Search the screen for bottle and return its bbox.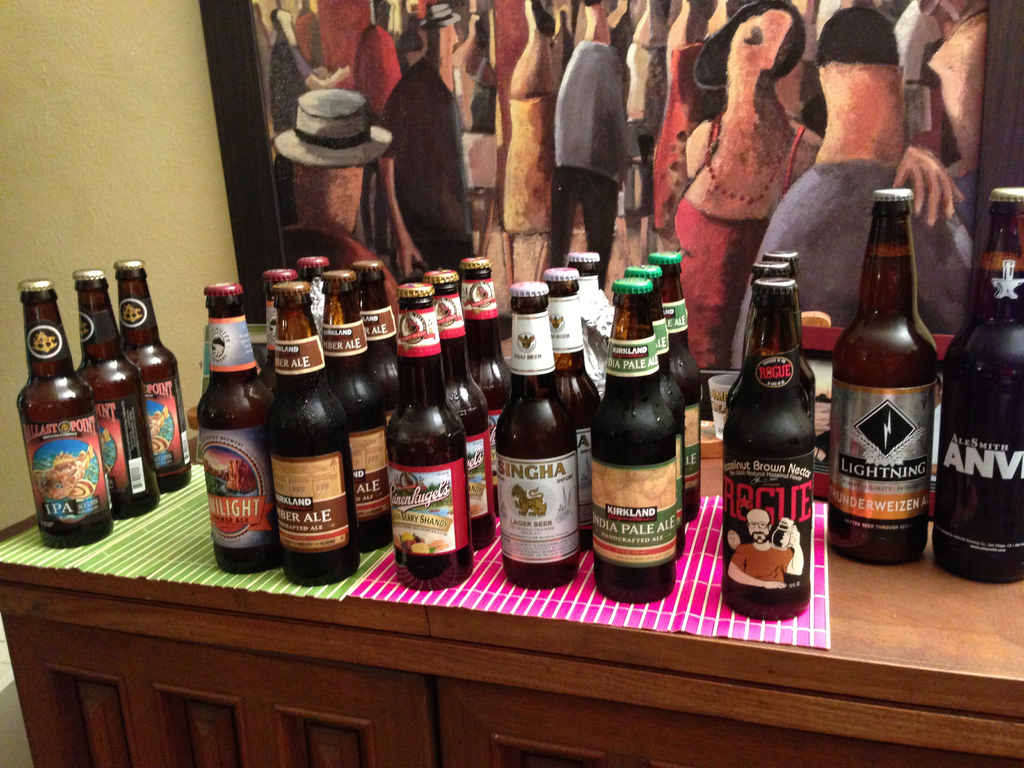
Found: 739/260/810/420.
